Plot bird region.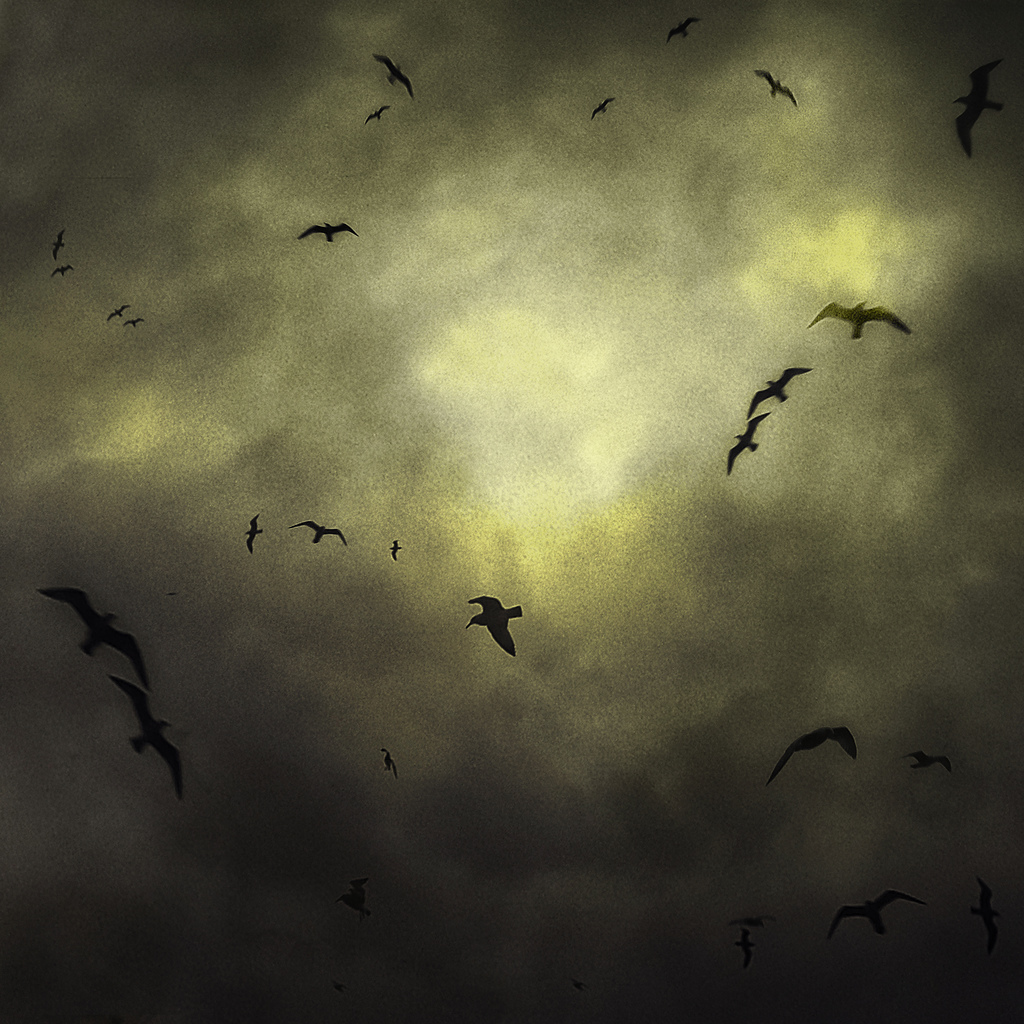
Plotted at bbox(896, 749, 955, 776).
